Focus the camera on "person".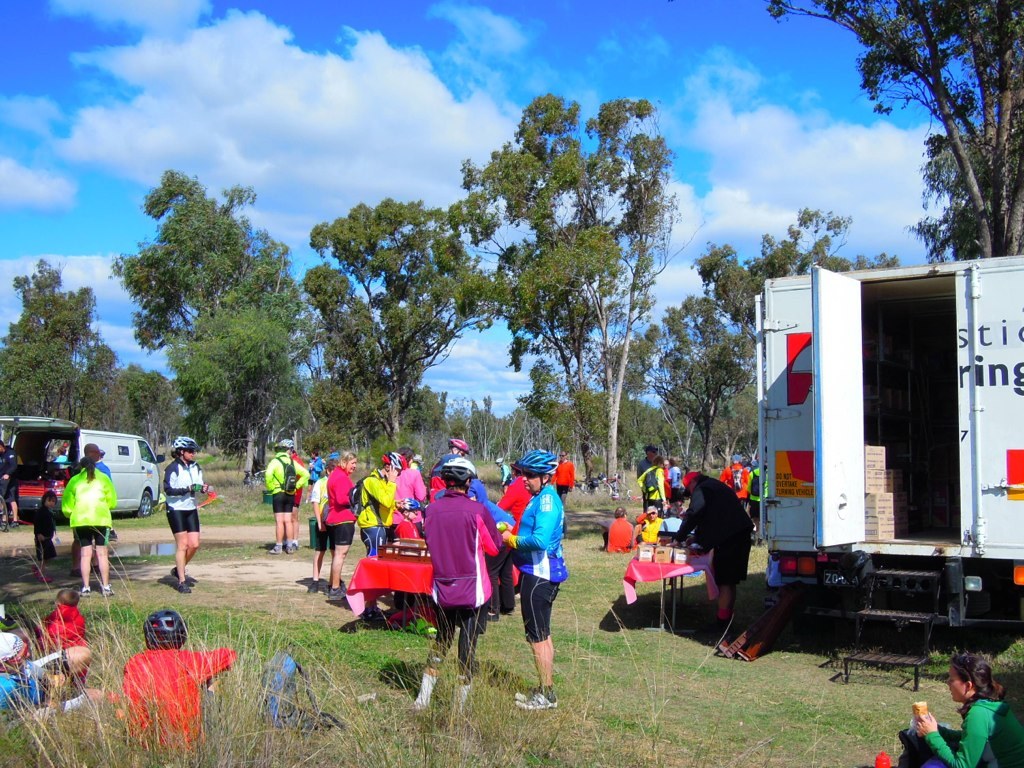
Focus region: 116 608 234 763.
